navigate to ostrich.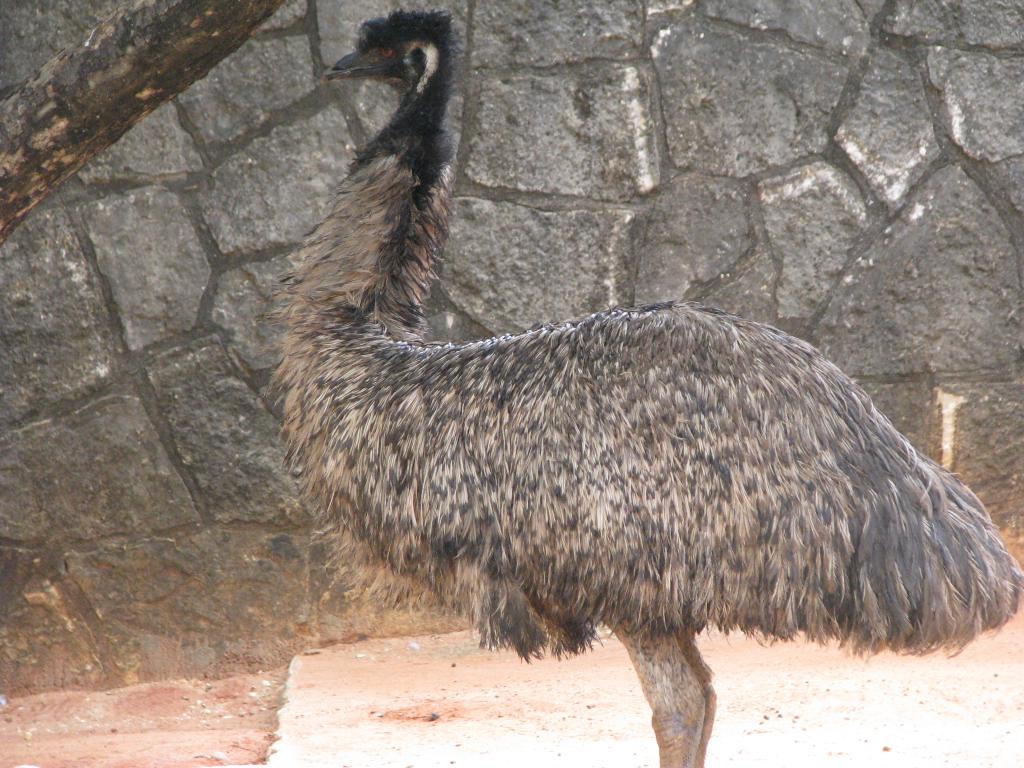
Navigation target: pyautogui.locateOnScreen(266, 3, 1022, 767).
